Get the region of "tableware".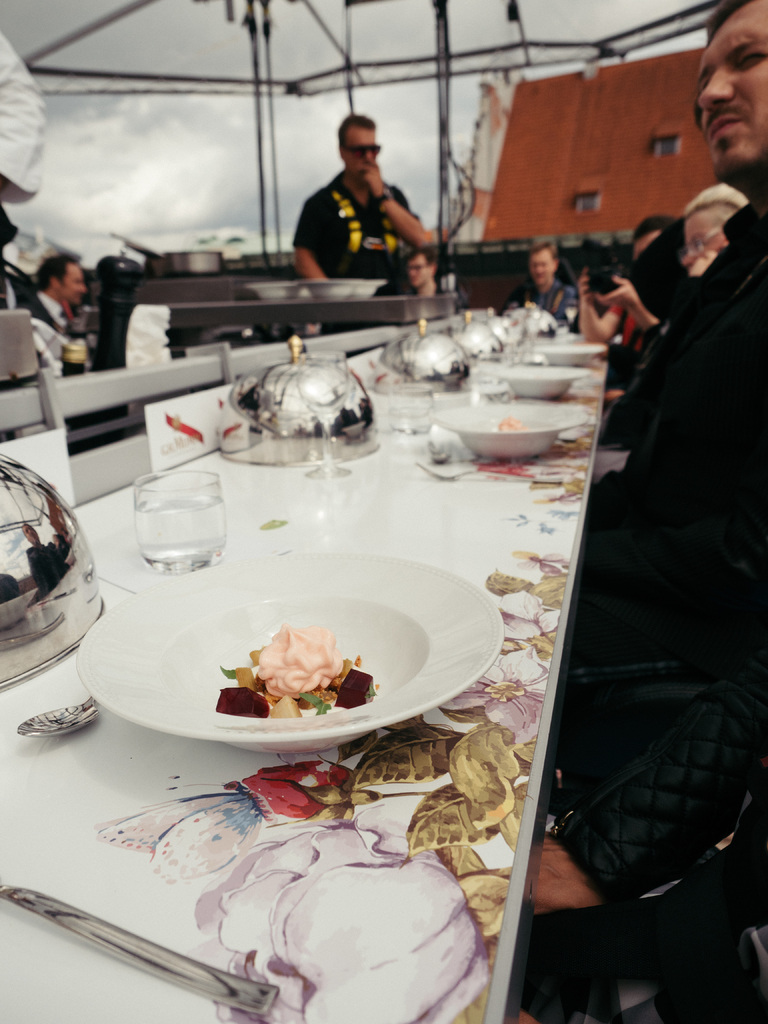
x1=292 y1=338 x2=352 y2=479.
